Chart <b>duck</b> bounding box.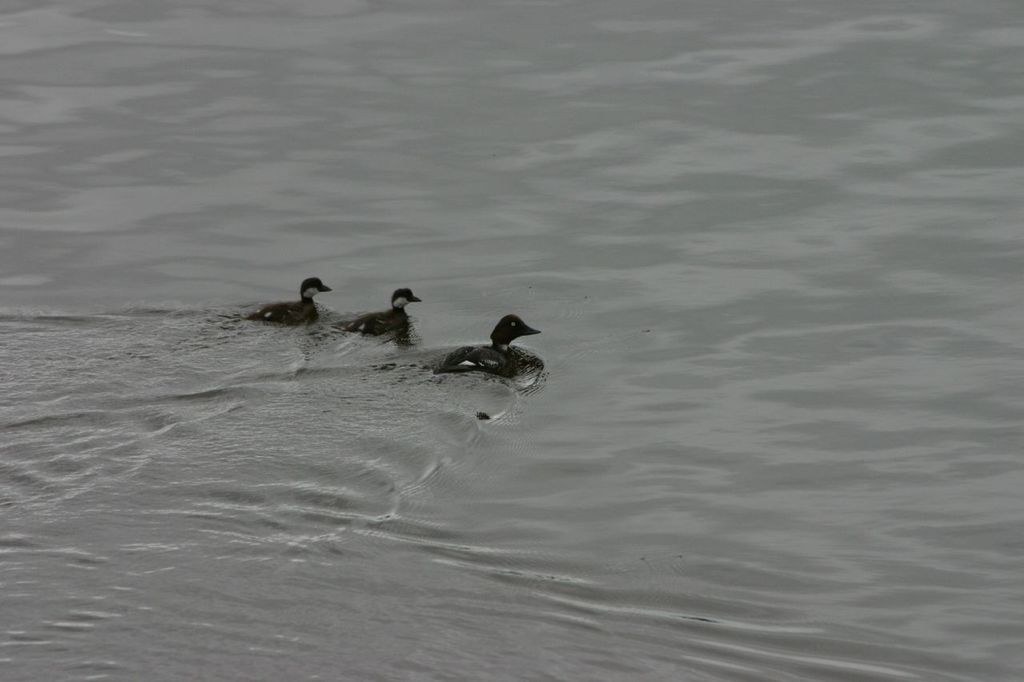
Charted: BBox(418, 318, 545, 387).
